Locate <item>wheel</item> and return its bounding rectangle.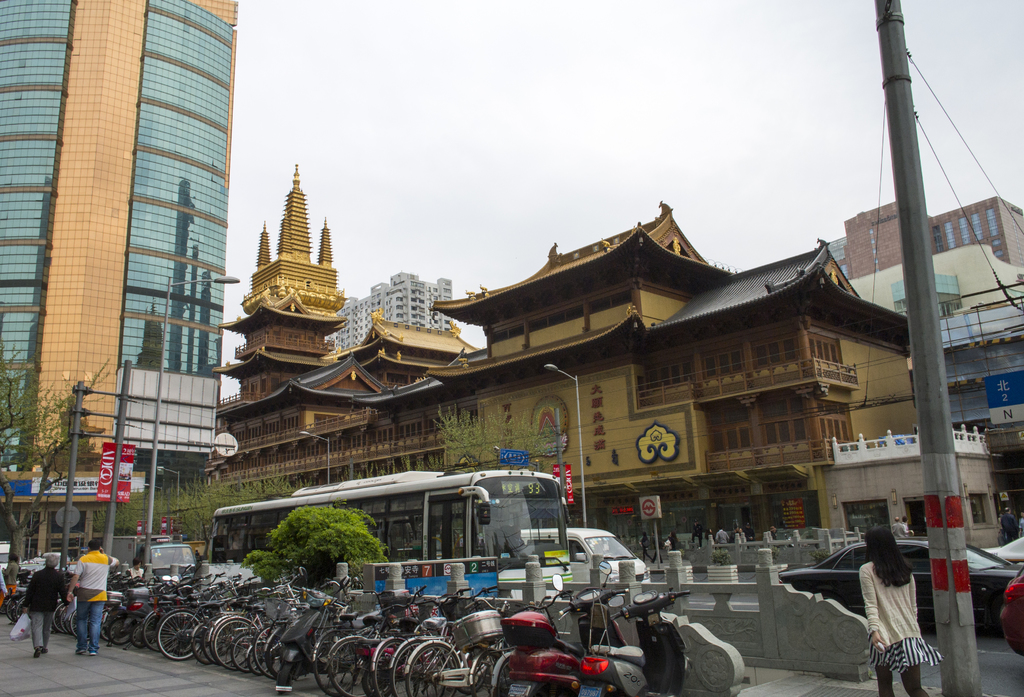
region(489, 657, 510, 696).
